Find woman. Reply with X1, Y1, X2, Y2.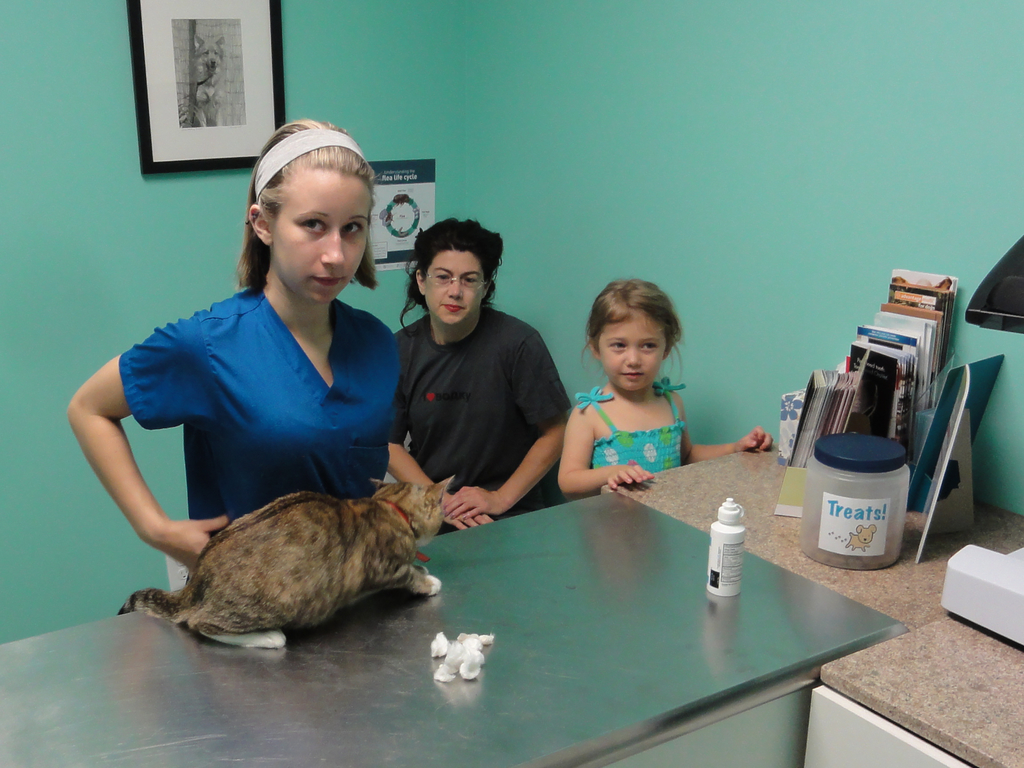
383, 218, 572, 530.
